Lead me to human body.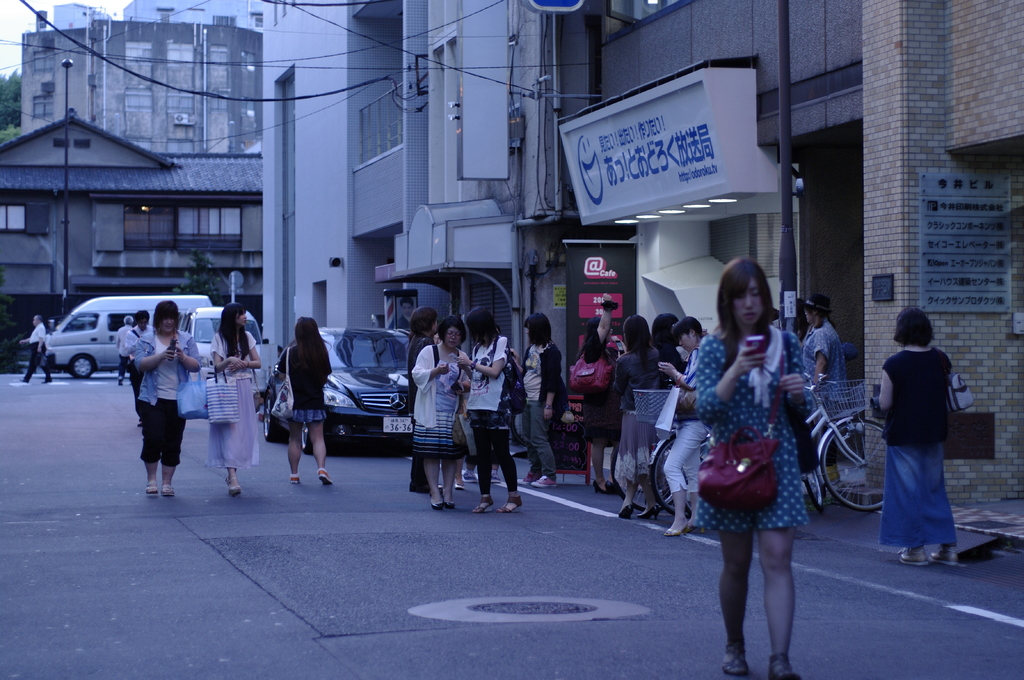
Lead to 655 316 712 536.
